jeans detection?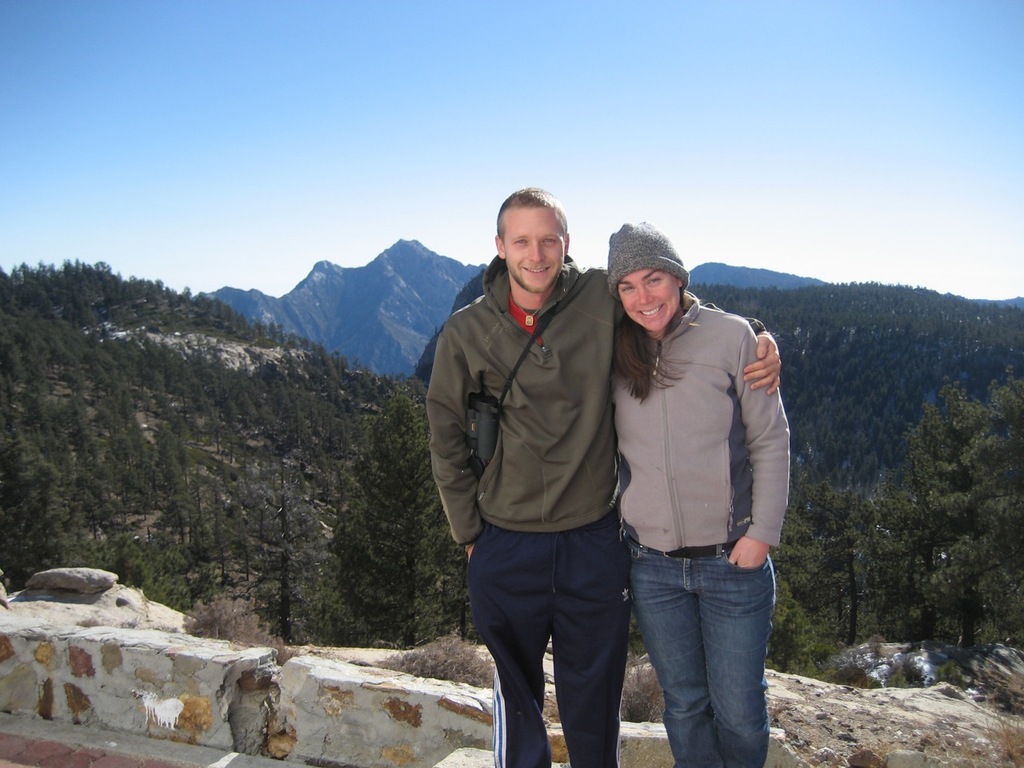
626,540,777,758
